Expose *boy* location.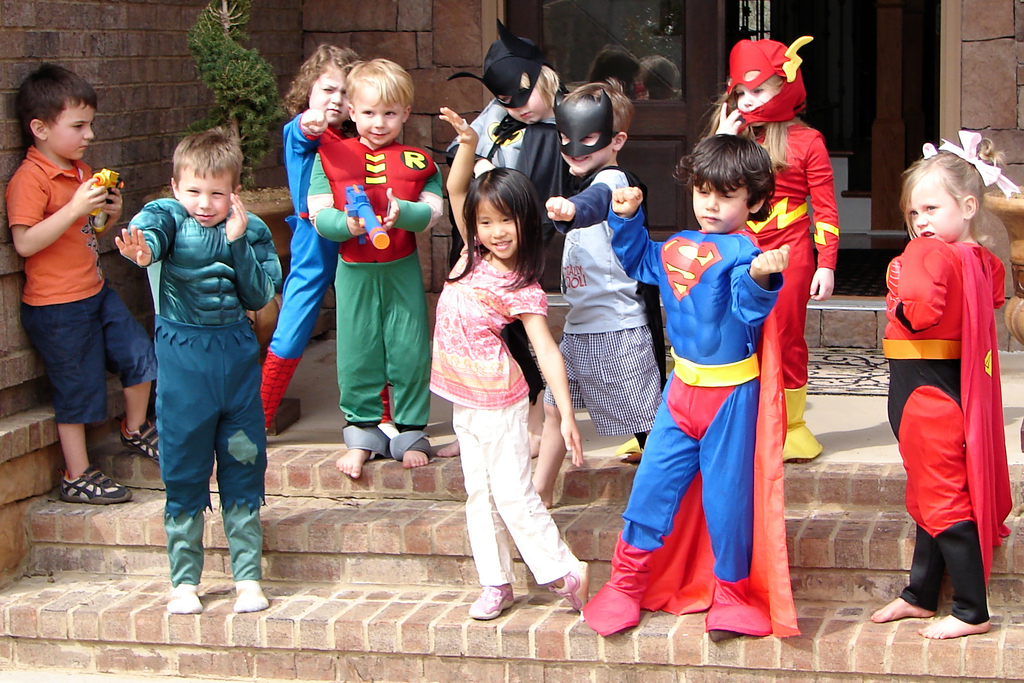
Exposed at pyautogui.locateOnScreen(545, 83, 662, 477).
